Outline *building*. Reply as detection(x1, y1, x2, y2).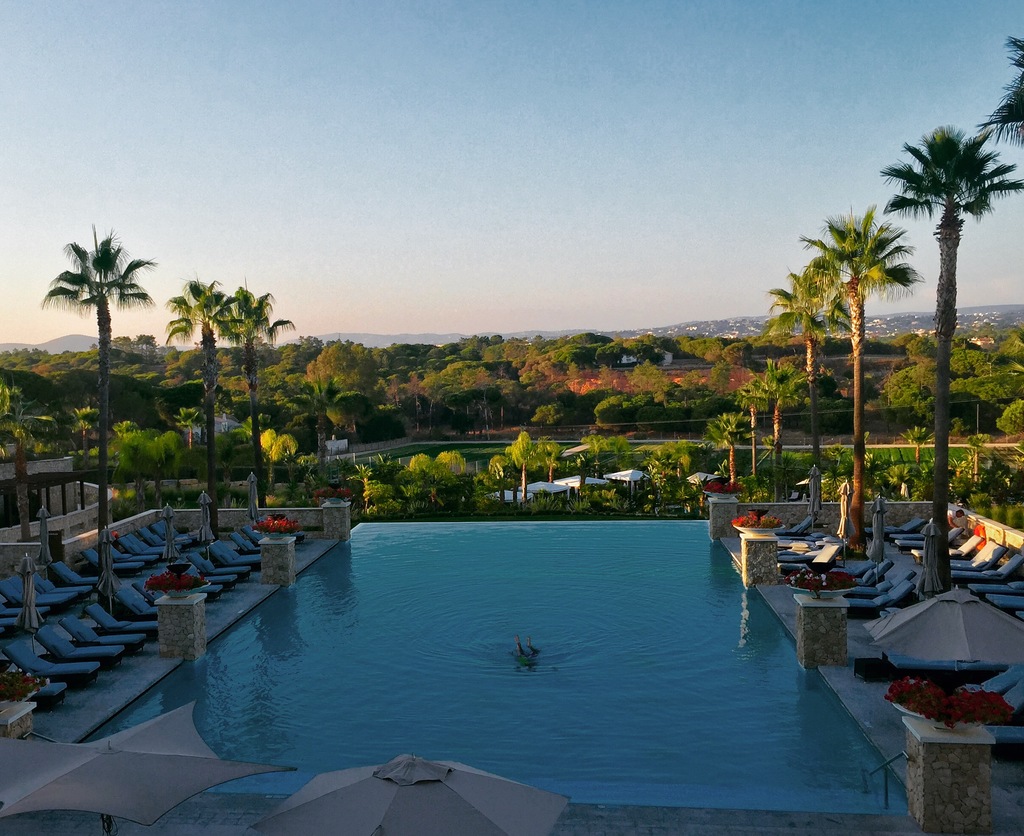
detection(326, 436, 349, 456).
